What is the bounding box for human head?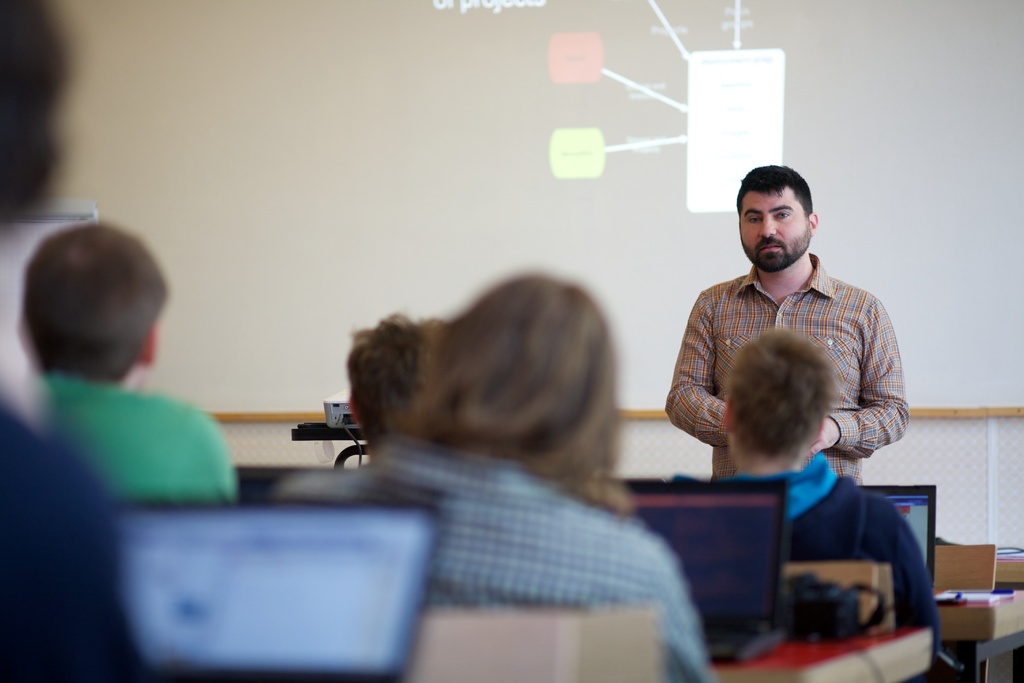
<region>343, 310, 420, 456</region>.
